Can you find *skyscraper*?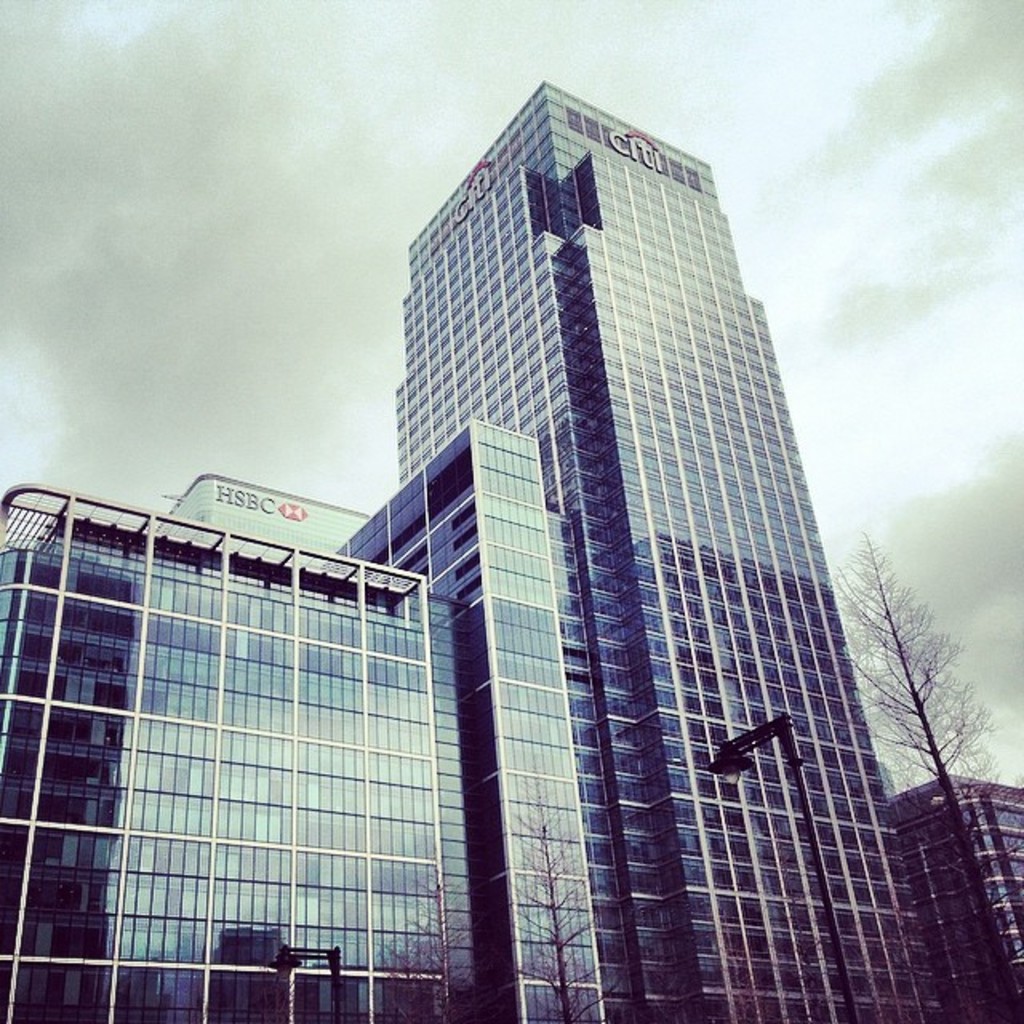
Yes, bounding box: x1=166 y1=467 x2=365 y2=549.
